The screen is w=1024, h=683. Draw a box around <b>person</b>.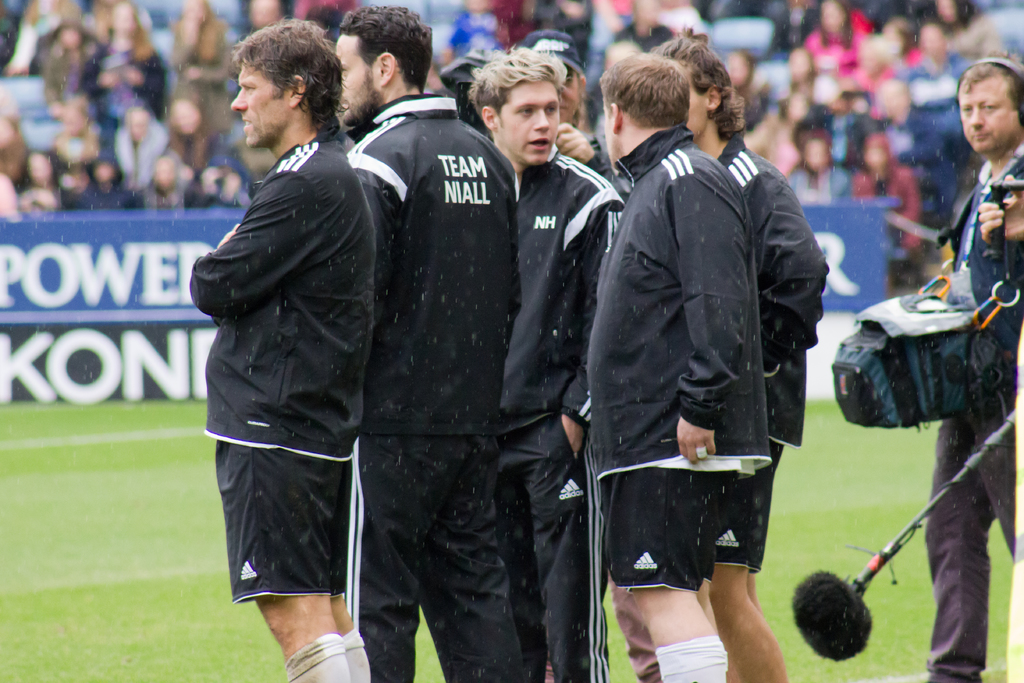
left=330, top=5, right=529, bottom=682.
